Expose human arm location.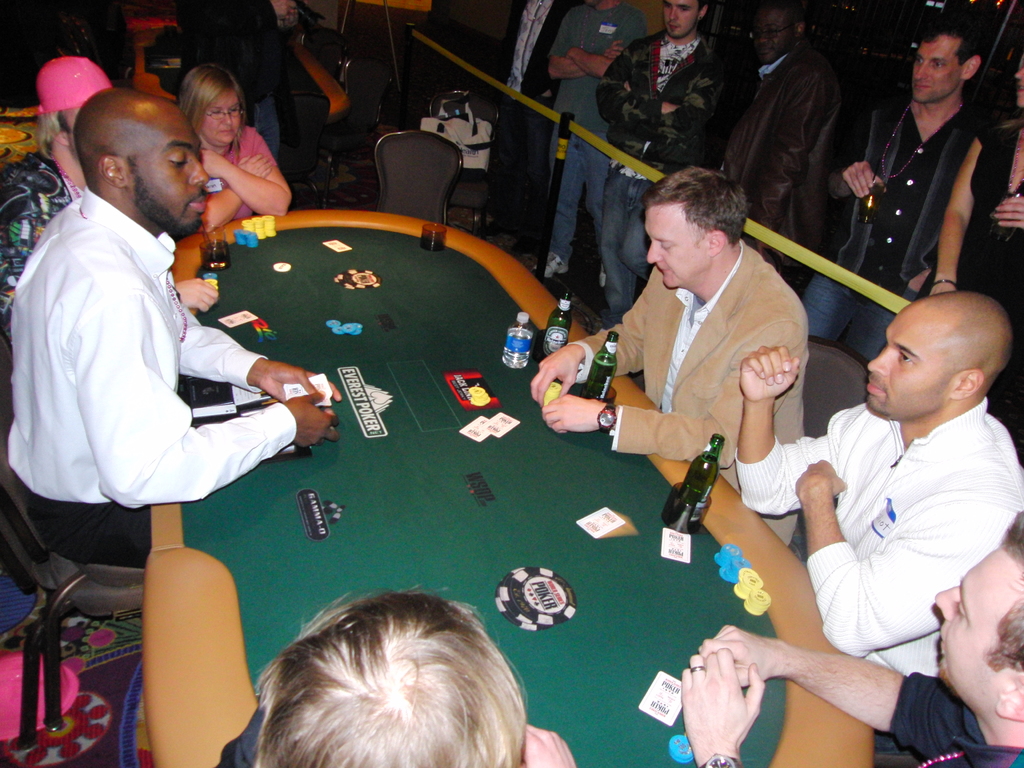
Exposed at (left=742, top=341, right=868, bottom=521).
